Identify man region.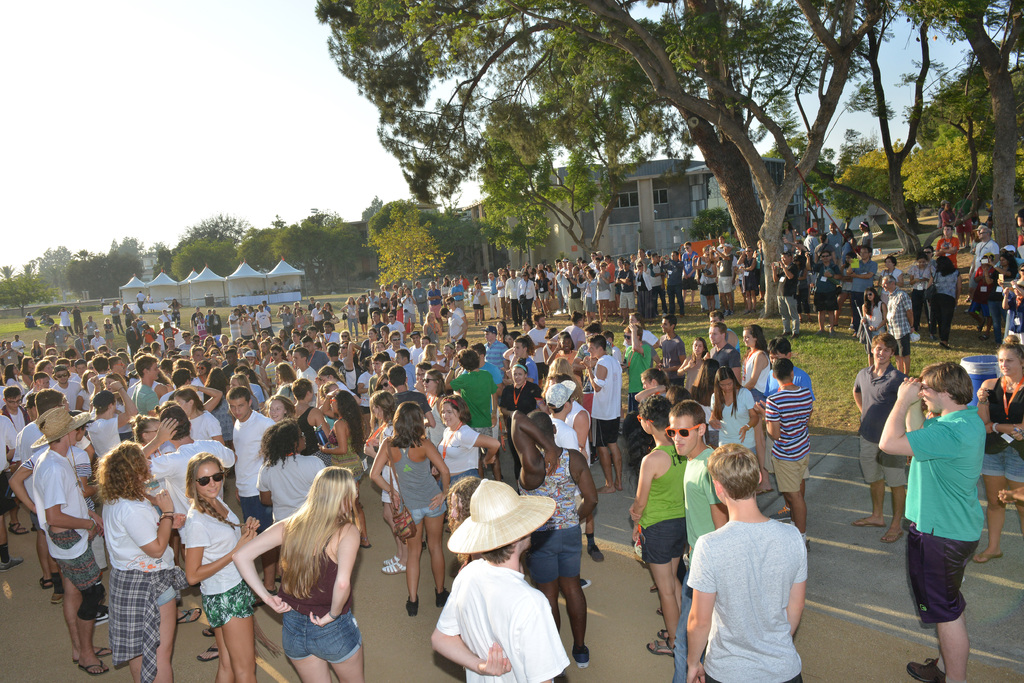
Region: (602, 255, 614, 287).
